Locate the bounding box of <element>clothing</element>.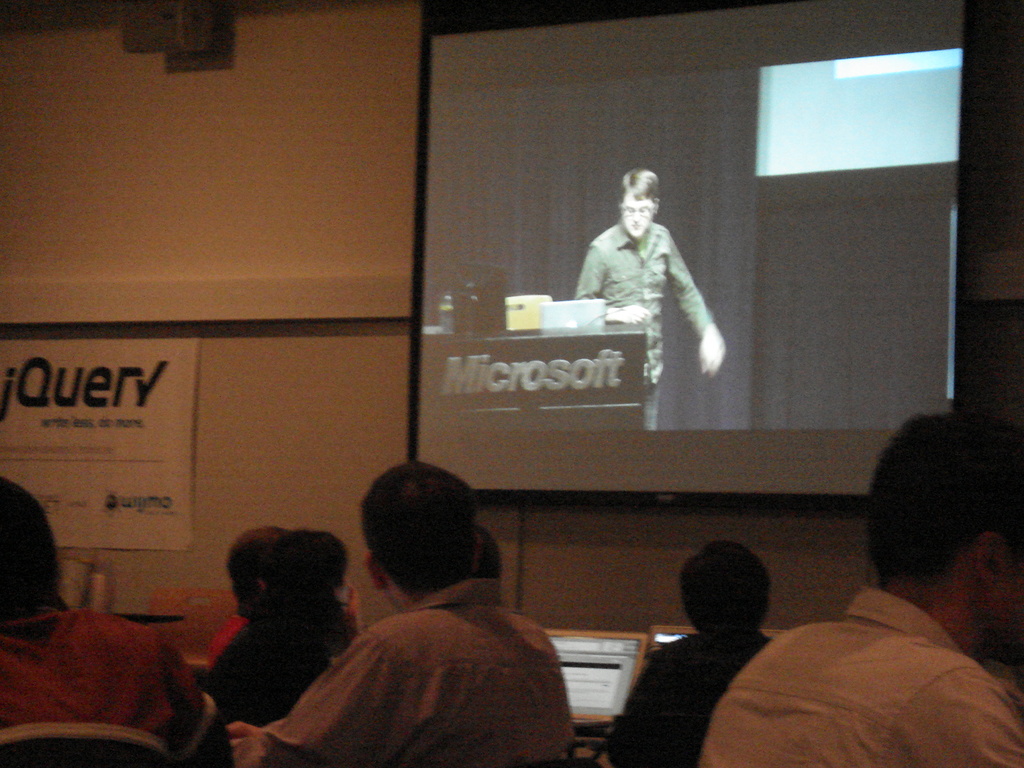
Bounding box: [247,584,584,767].
